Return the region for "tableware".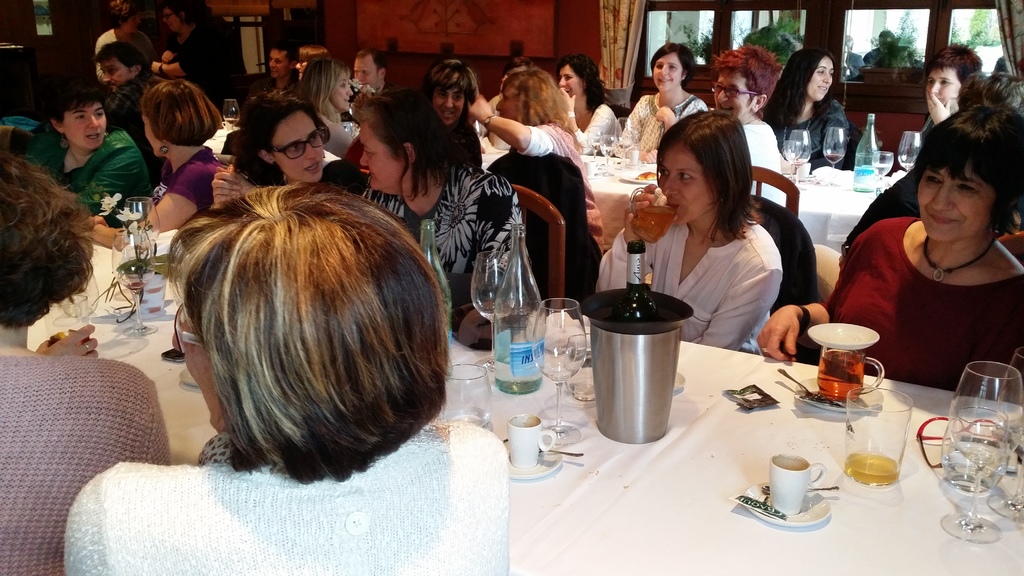
{"left": 871, "top": 147, "right": 897, "bottom": 188}.
